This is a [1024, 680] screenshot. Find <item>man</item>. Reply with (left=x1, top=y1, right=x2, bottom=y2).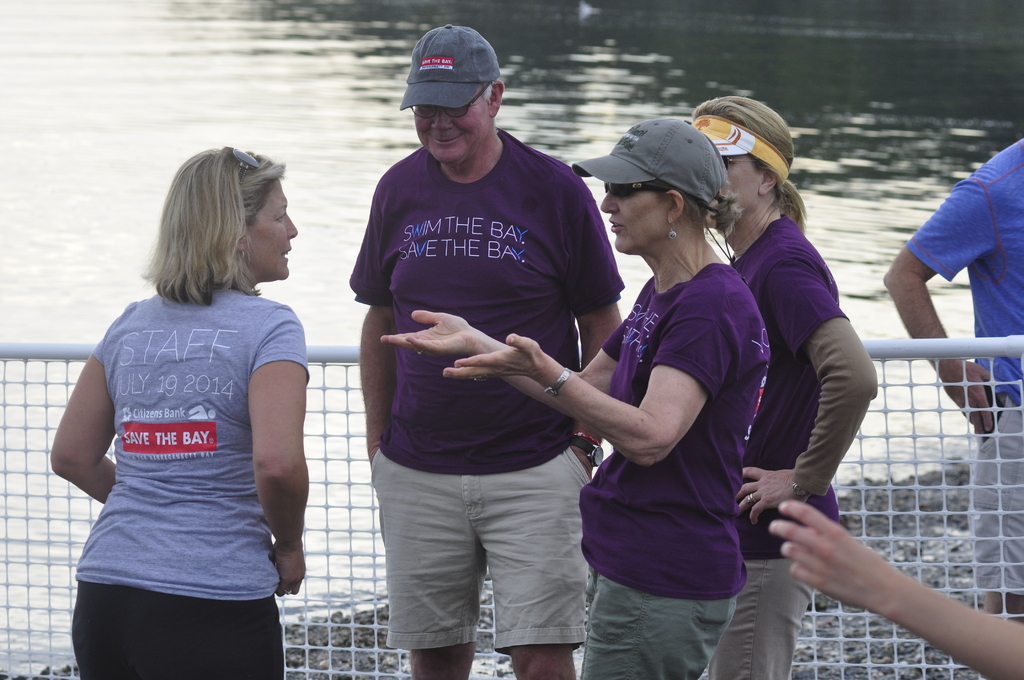
(left=348, top=22, right=626, bottom=679).
